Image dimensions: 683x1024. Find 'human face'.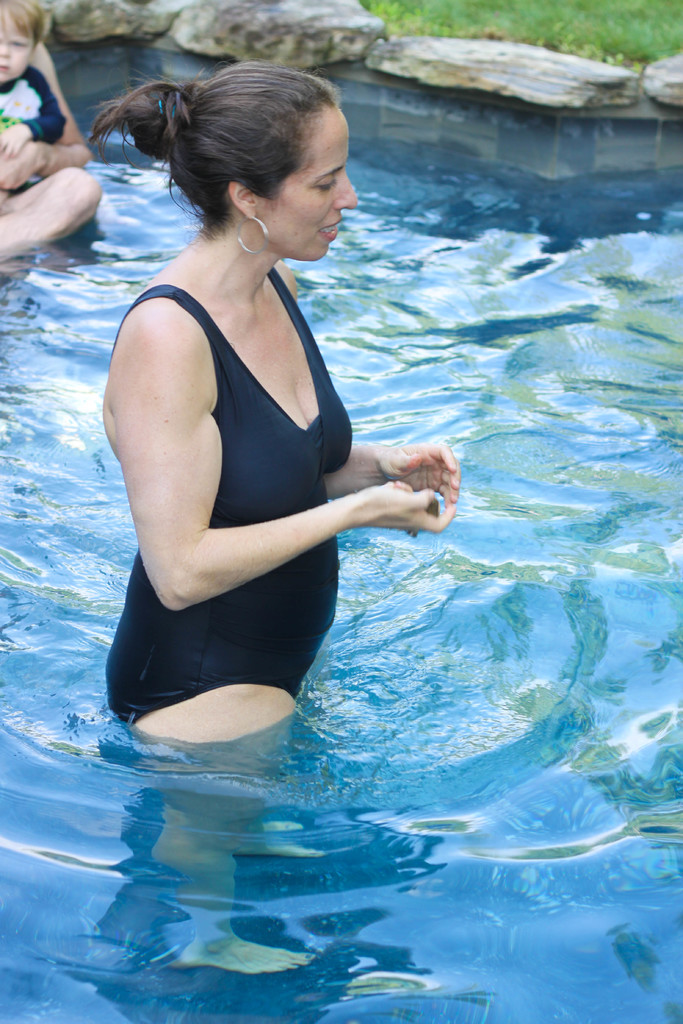
pyautogui.locateOnScreen(0, 11, 29, 84).
